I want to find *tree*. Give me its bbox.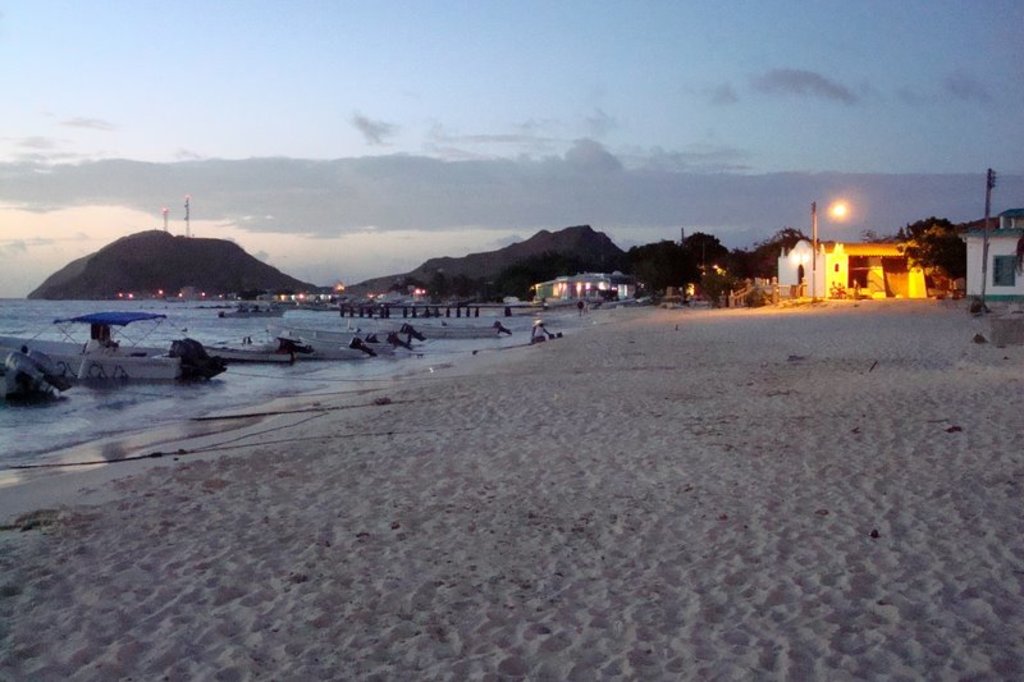
left=887, top=216, right=970, bottom=294.
